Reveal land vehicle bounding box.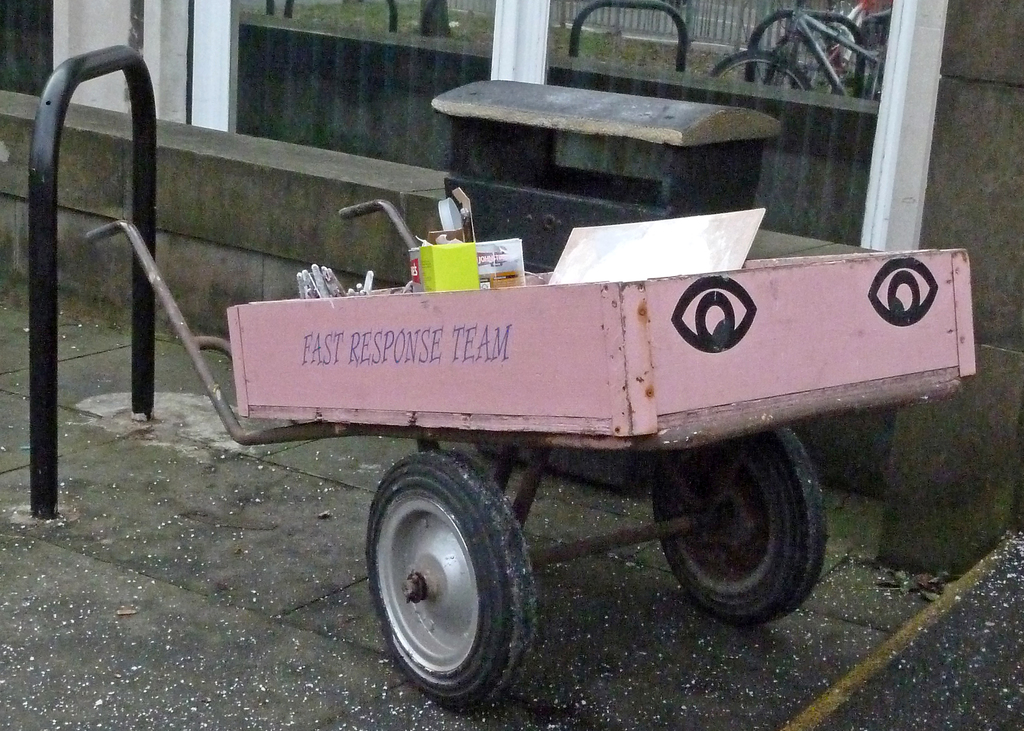
Revealed: {"left": 166, "top": 144, "right": 1023, "bottom": 695}.
